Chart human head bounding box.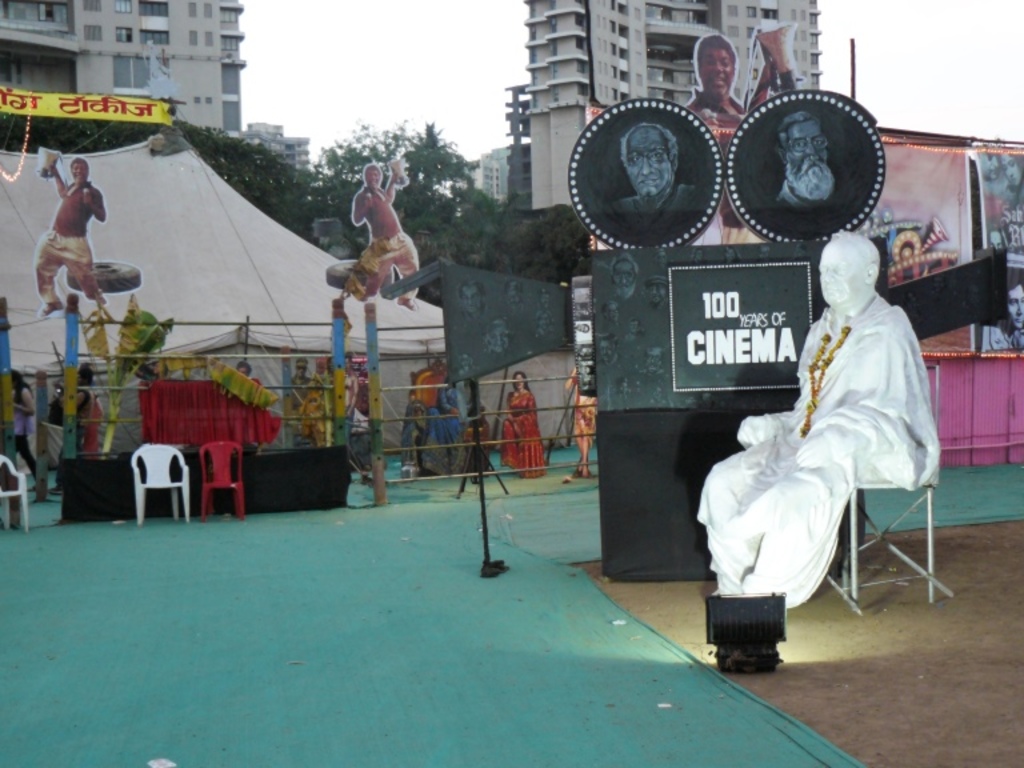
Charted: (828, 233, 897, 312).
